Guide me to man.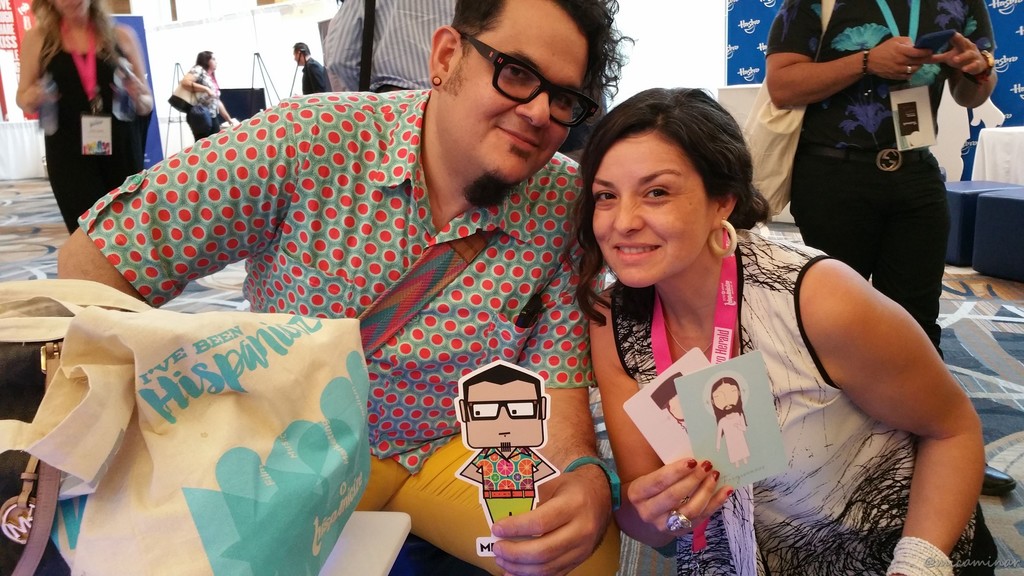
Guidance: {"x1": 764, "y1": 0, "x2": 1018, "y2": 497}.
